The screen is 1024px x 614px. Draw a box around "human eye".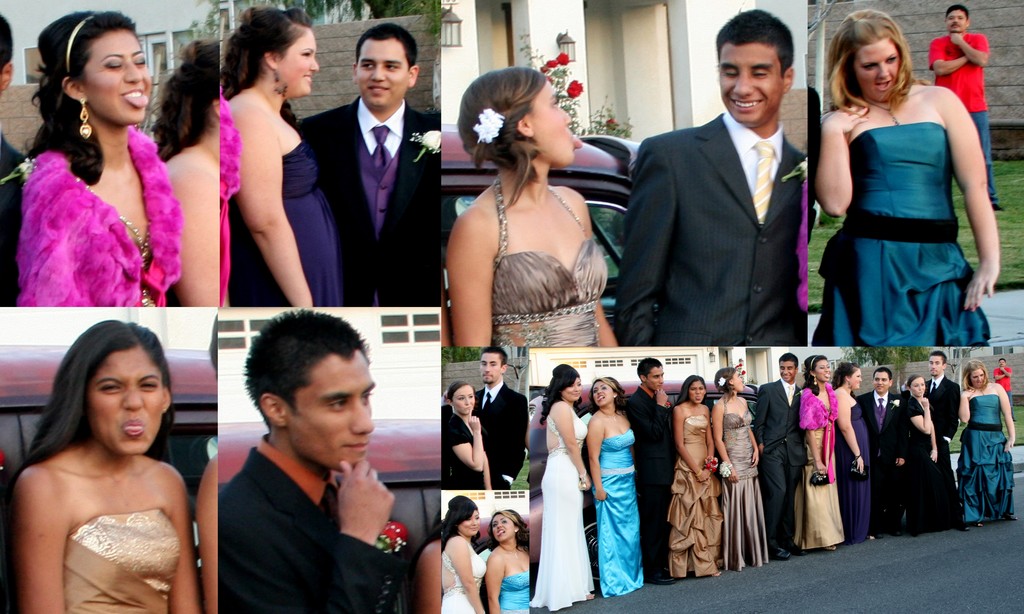
<region>550, 100, 559, 111</region>.
